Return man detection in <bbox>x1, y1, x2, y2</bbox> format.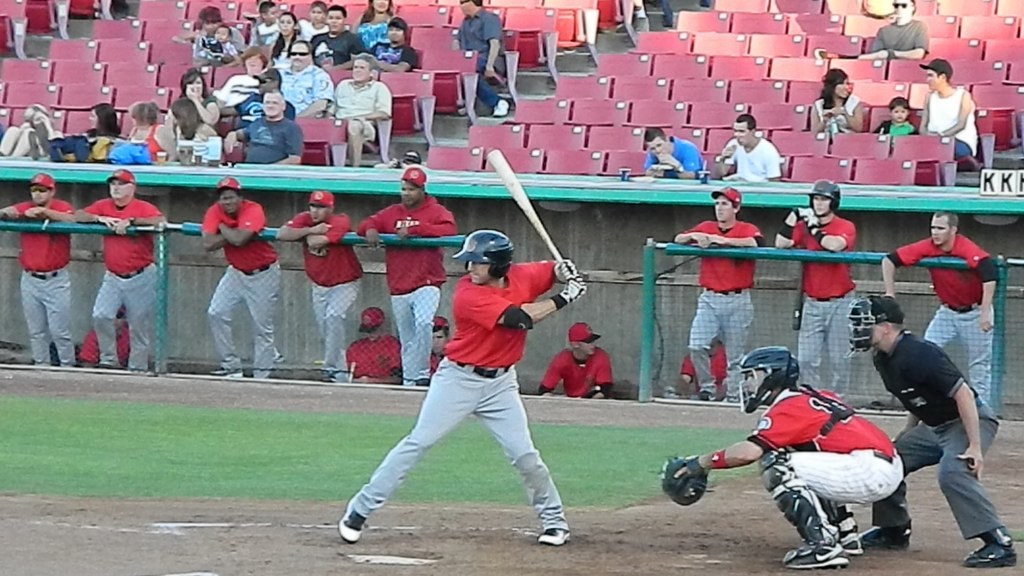
<bbox>762, 184, 866, 417</bbox>.
